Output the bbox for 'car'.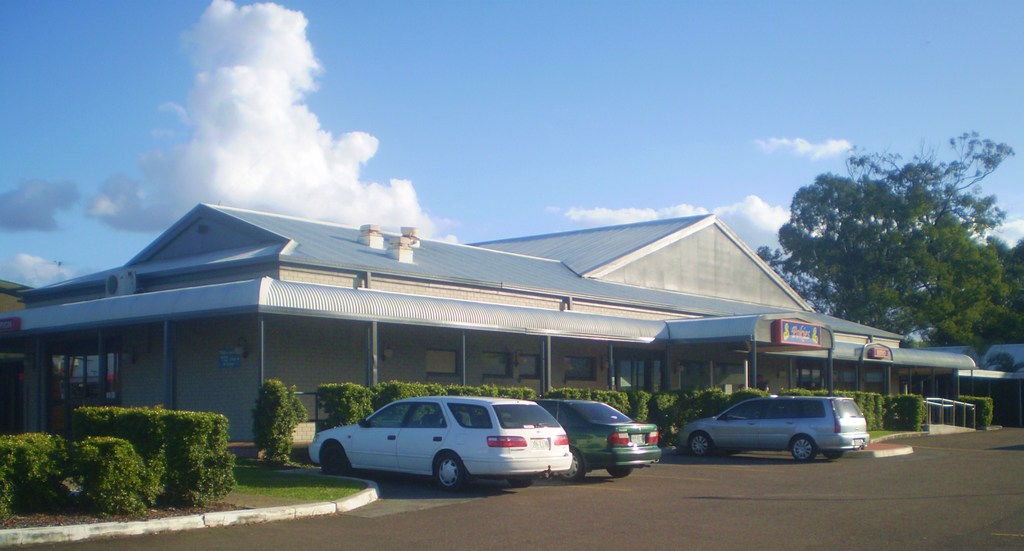
{"x1": 304, "y1": 391, "x2": 573, "y2": 491}.
